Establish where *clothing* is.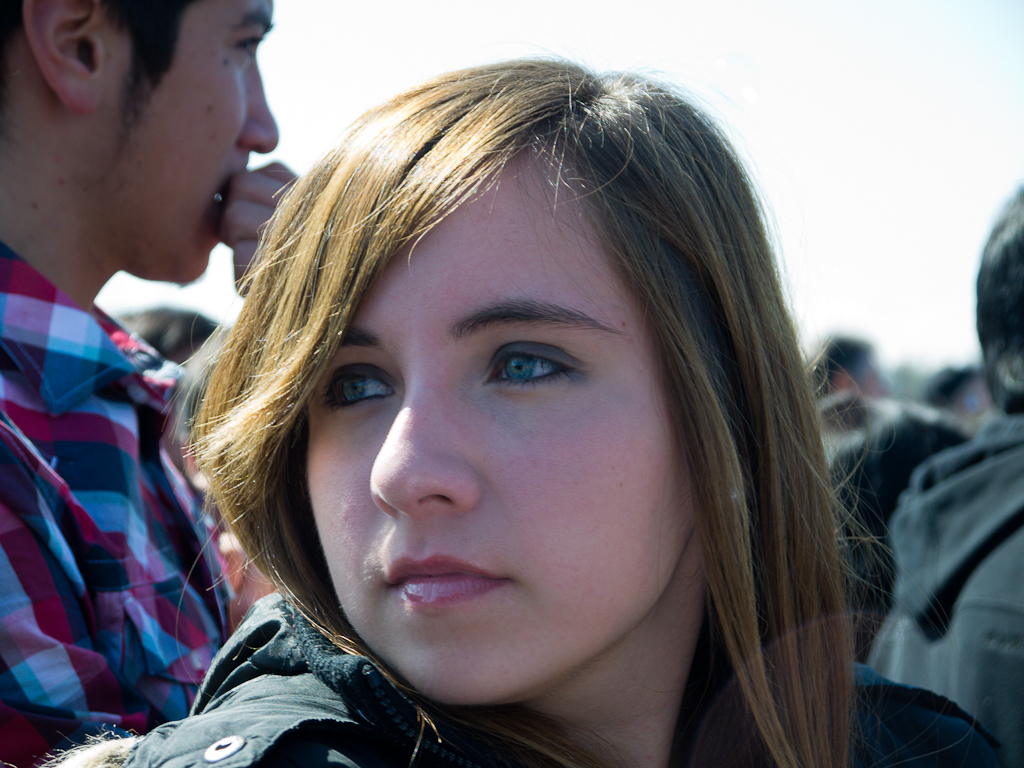
Established at (806, 378, 905, 470).
